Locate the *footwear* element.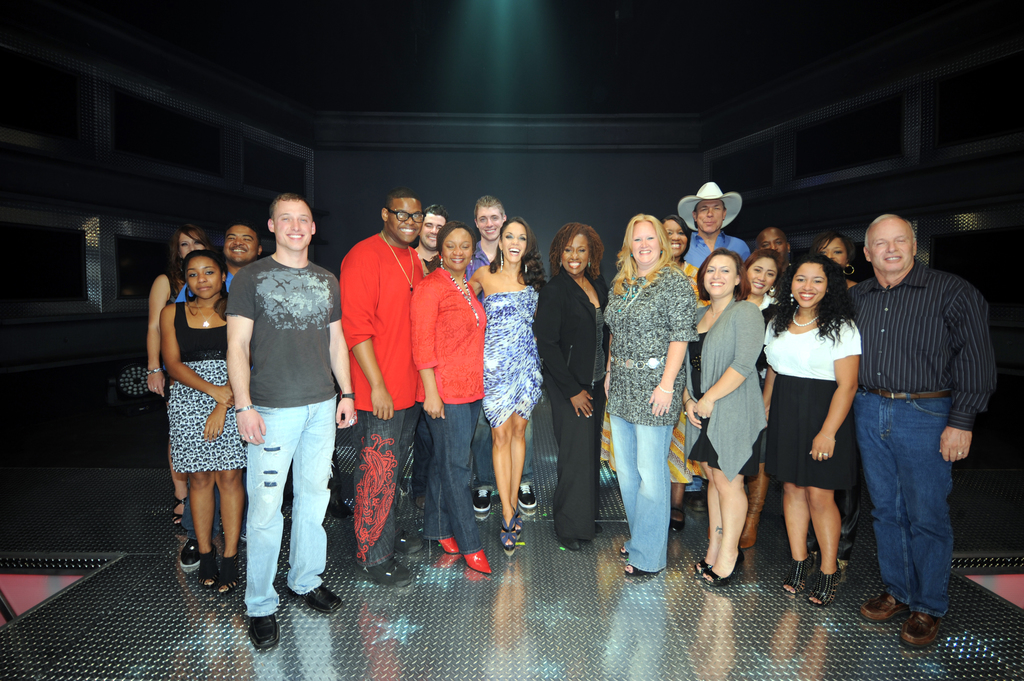
Element bbox: x1=180, y1=534, x2=208, y2=573.
